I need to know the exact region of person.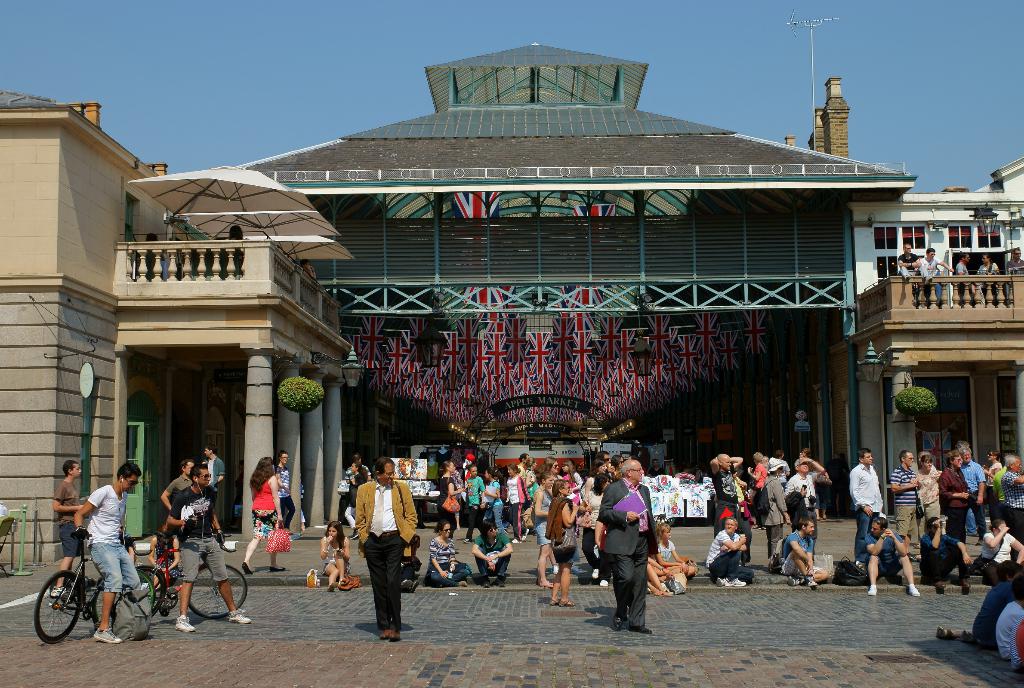
Region: select_region(915, 508, 974, 596).
